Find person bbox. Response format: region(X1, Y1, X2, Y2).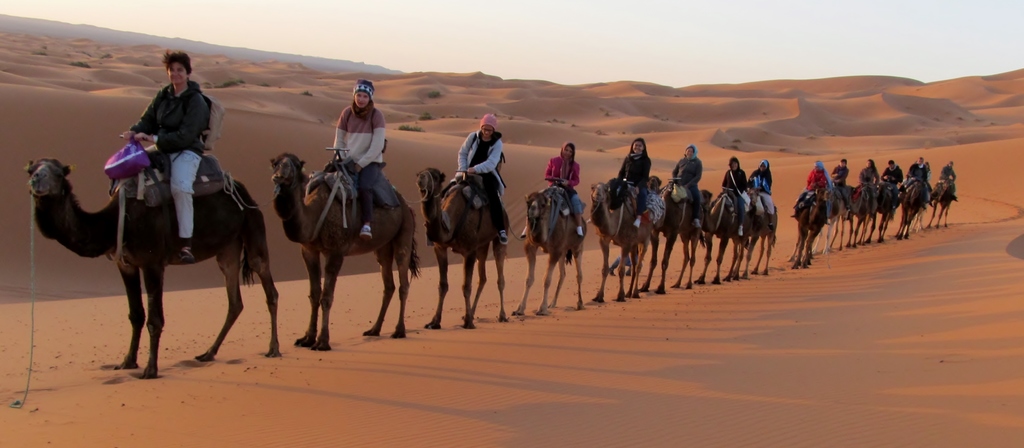
region(936, 161, 959, 199).
